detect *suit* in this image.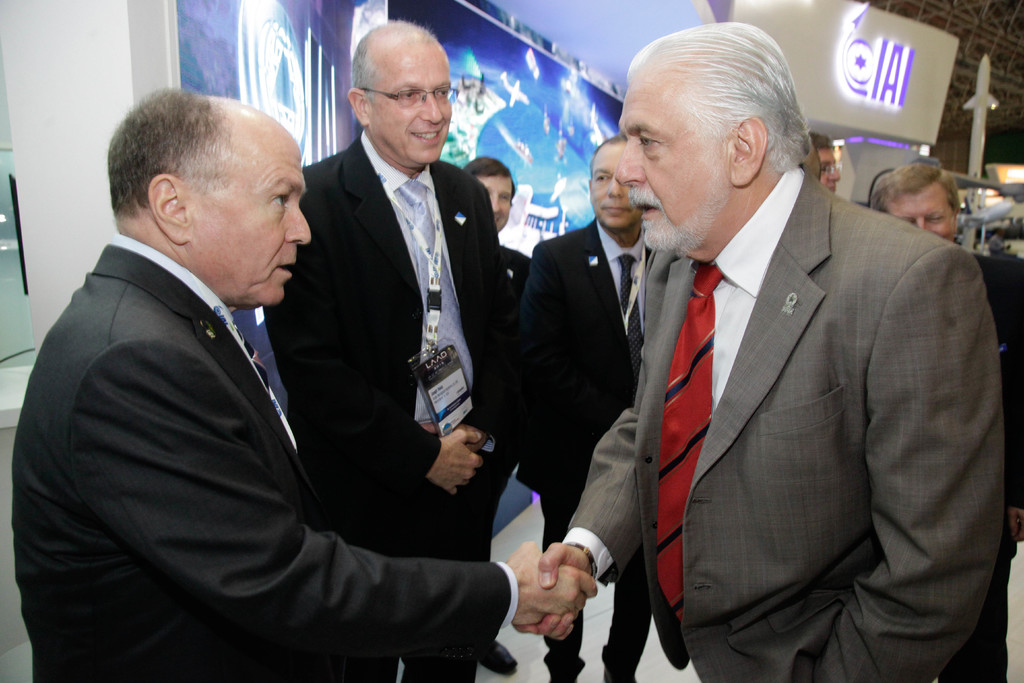
Detection: 13,234,520,682.
